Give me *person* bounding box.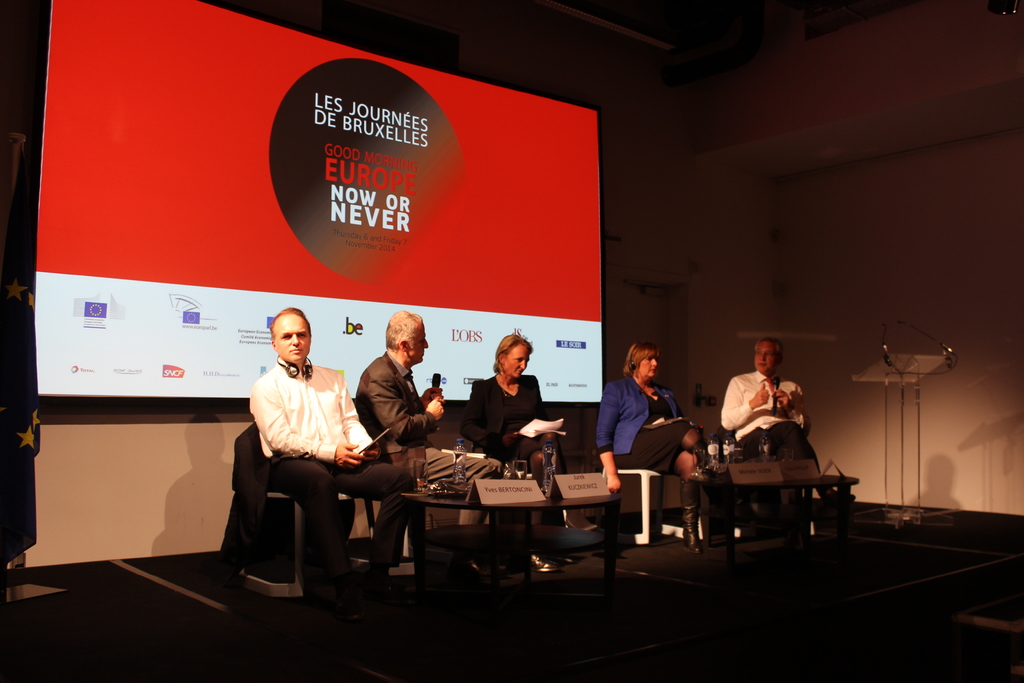
<region>614, 332, 700, 541</region>.
